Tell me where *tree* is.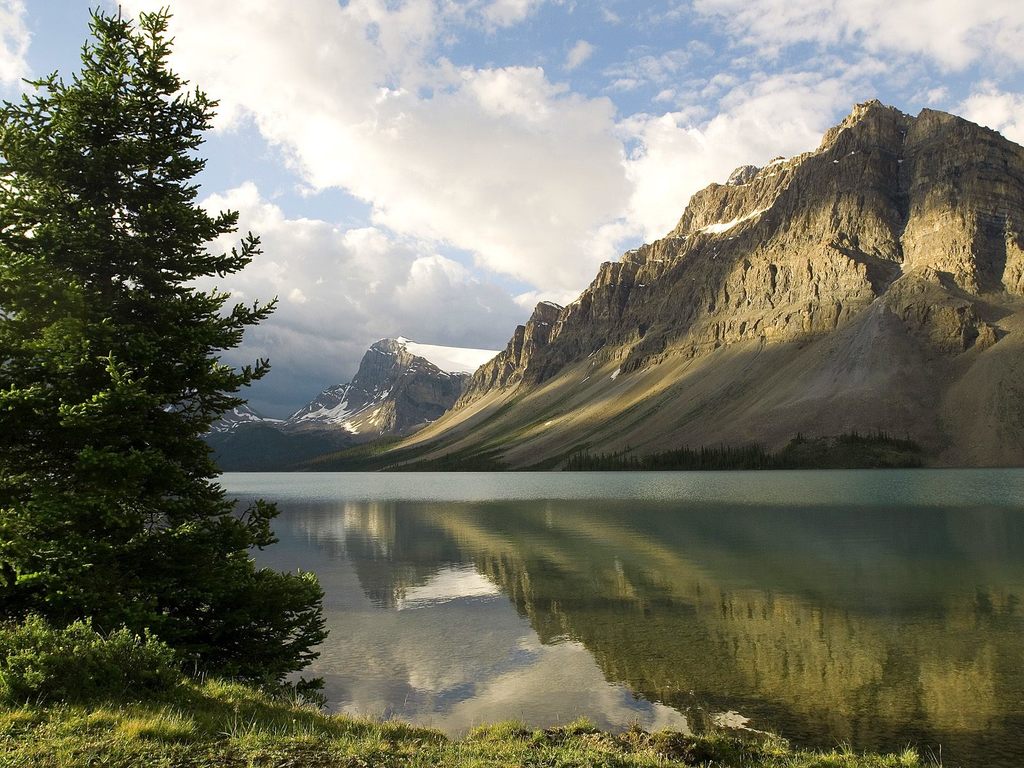
*tree* is at <region>0, 107, 59, 607</region>.
